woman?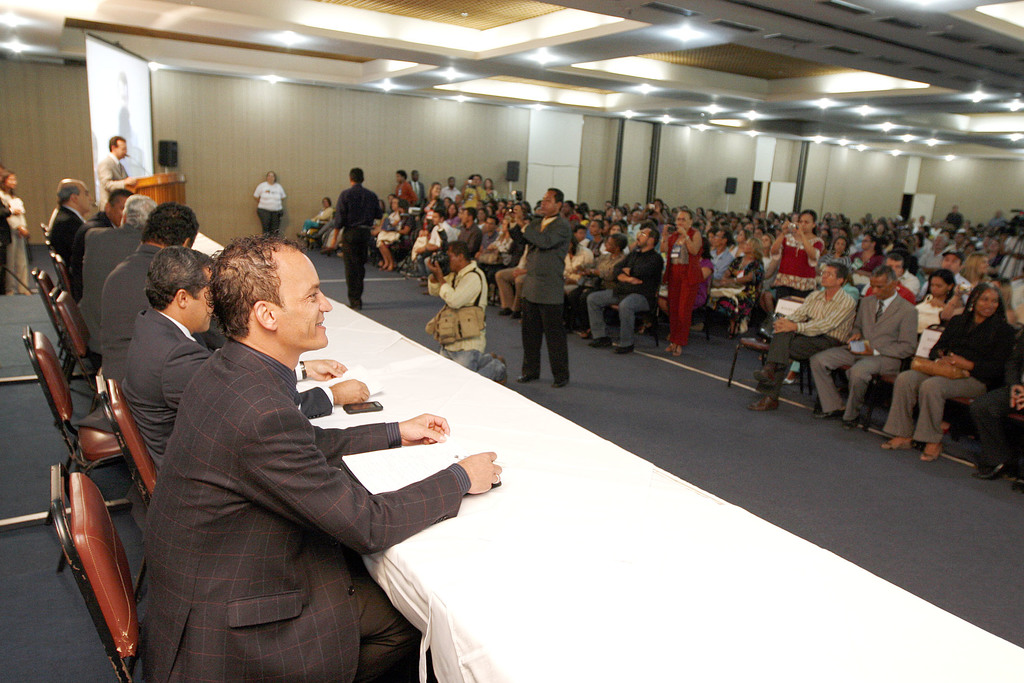
302, 197, 333, 242
